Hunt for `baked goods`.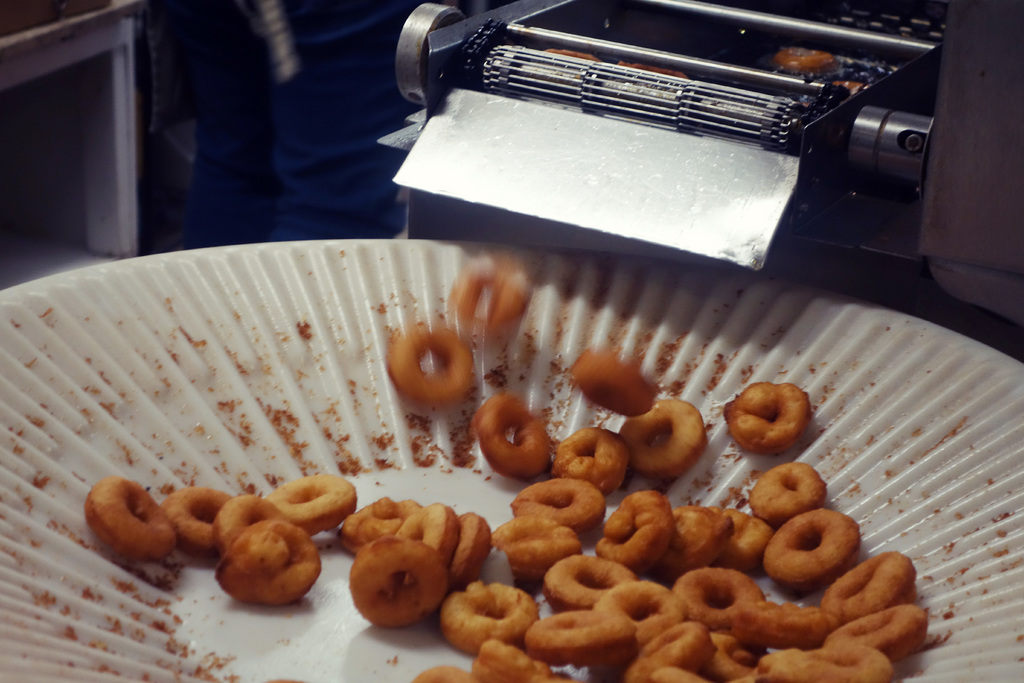
Hunted down at x1=619 y1=396 x2=703 y2=477.
